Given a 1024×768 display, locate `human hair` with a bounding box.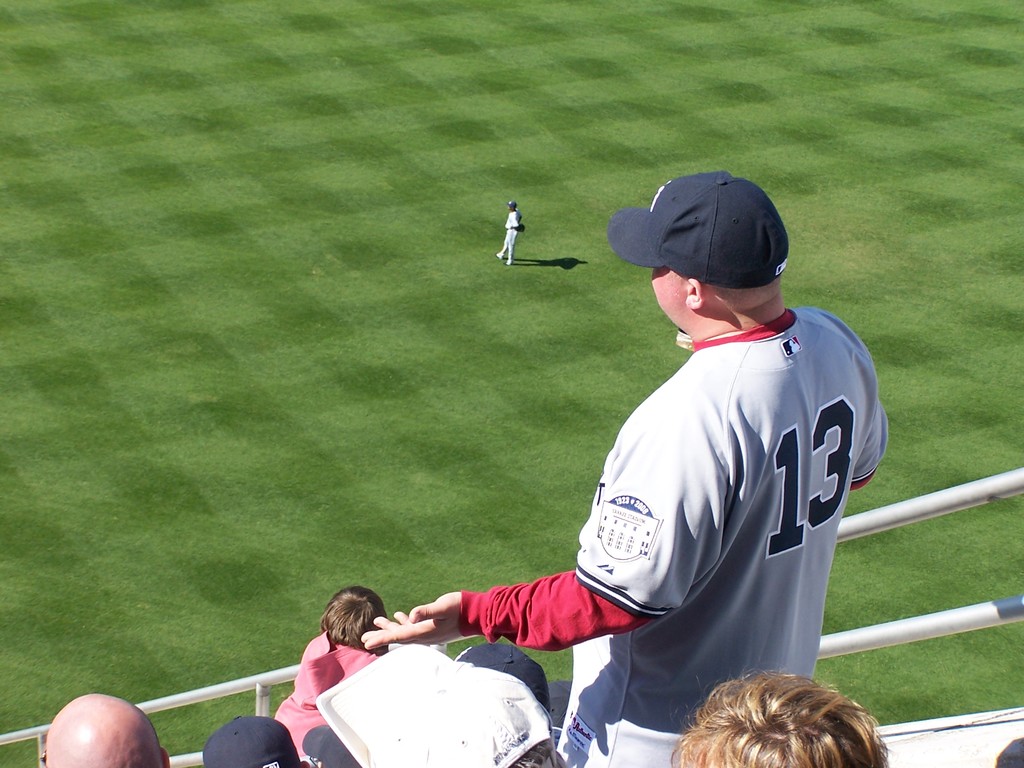
Located: 318:586:386:655.
